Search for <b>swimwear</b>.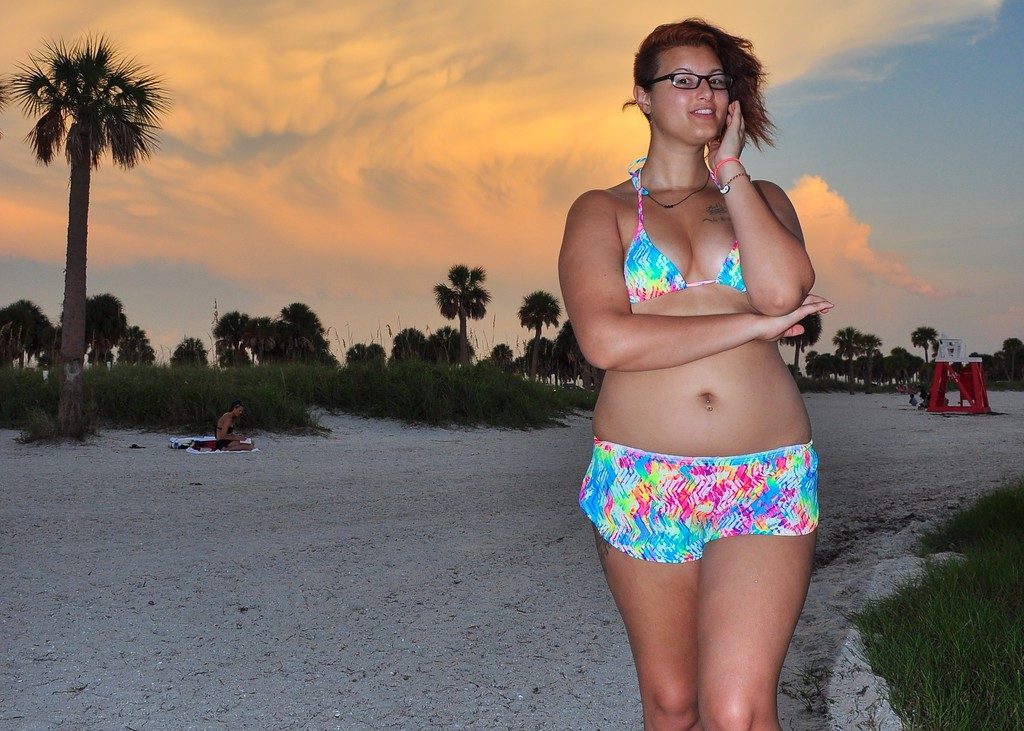
Found at [214,419,241,434].
